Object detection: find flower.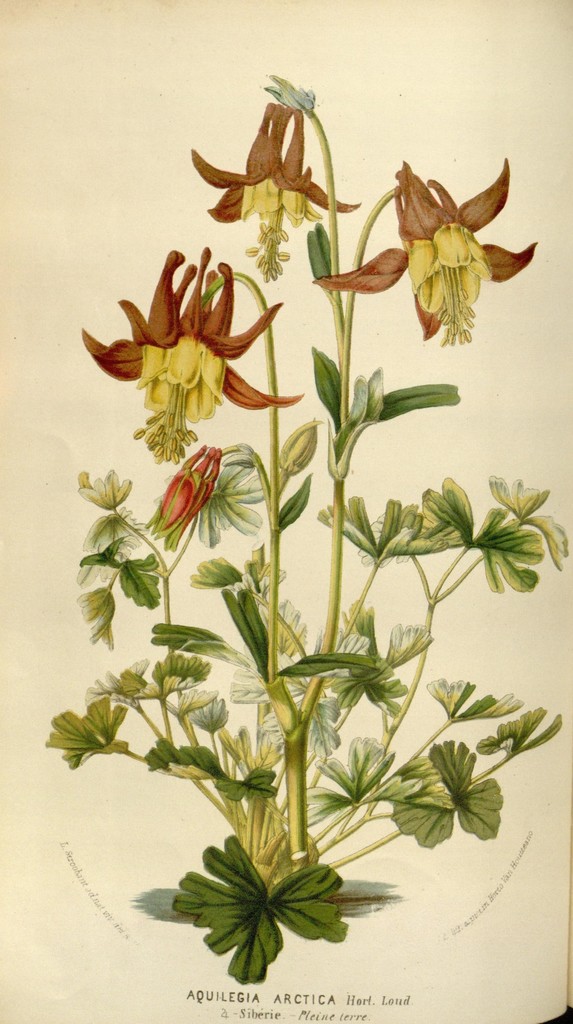
(191, 106, 361, 278).
